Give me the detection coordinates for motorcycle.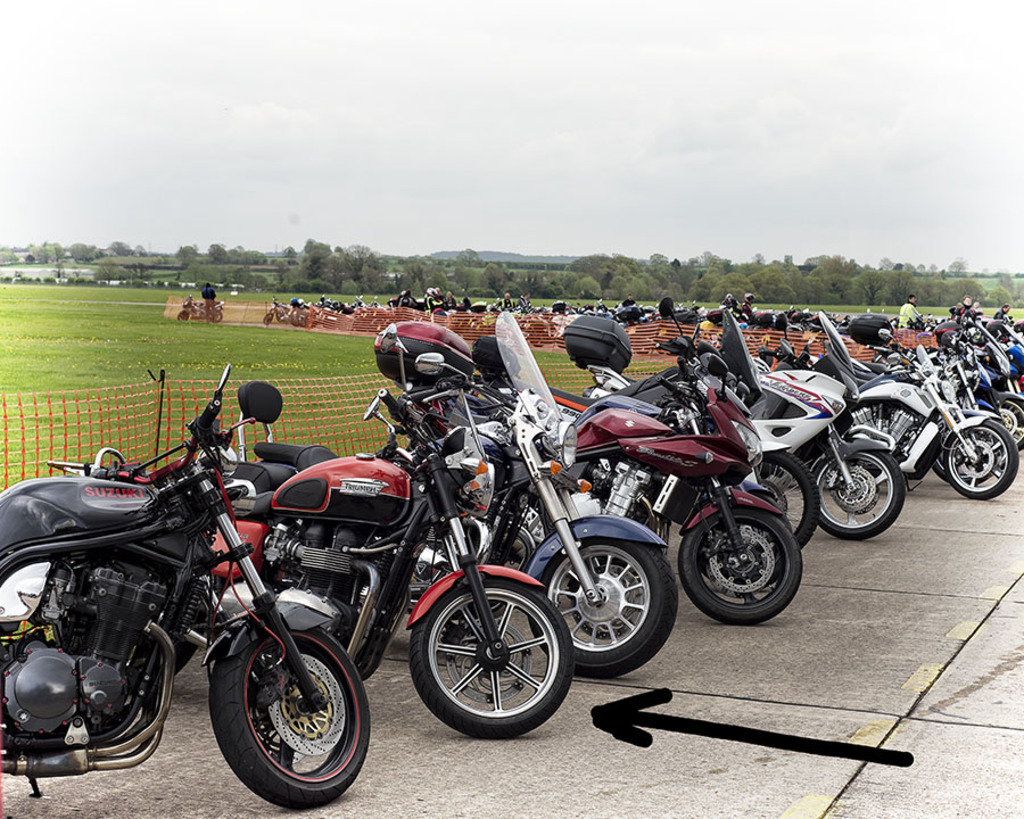
box(559, 311, 817, 552).
